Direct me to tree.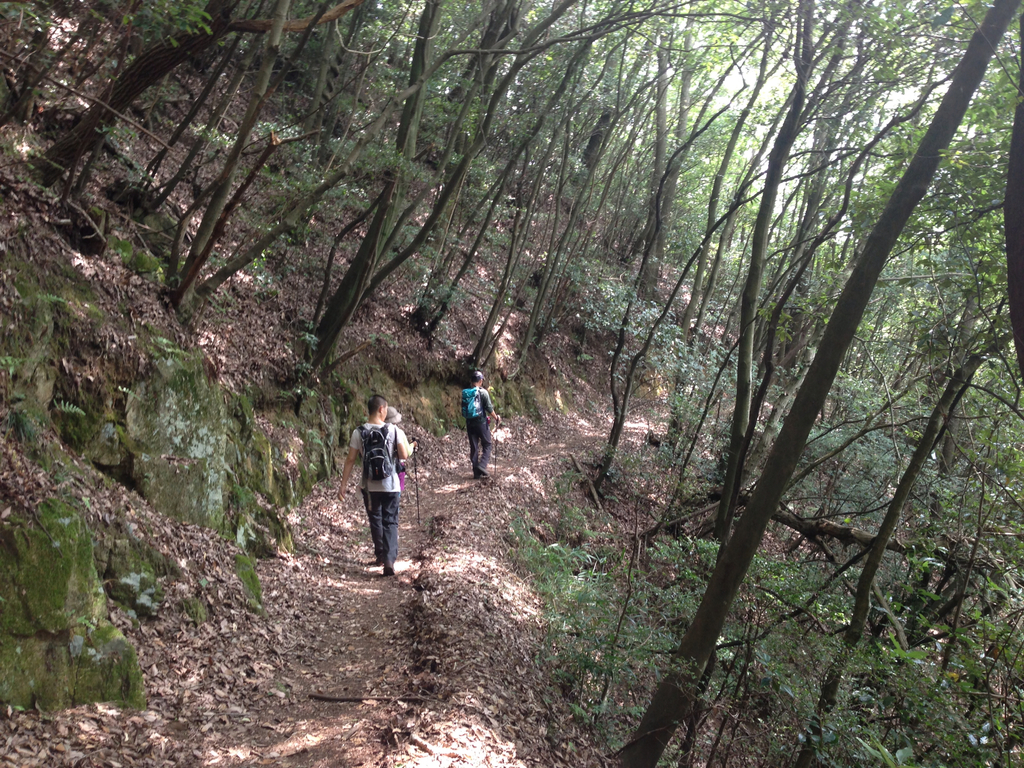
Direction: {"left": 1001, "top": 23, "right": 1023, "bottom": 400}.
